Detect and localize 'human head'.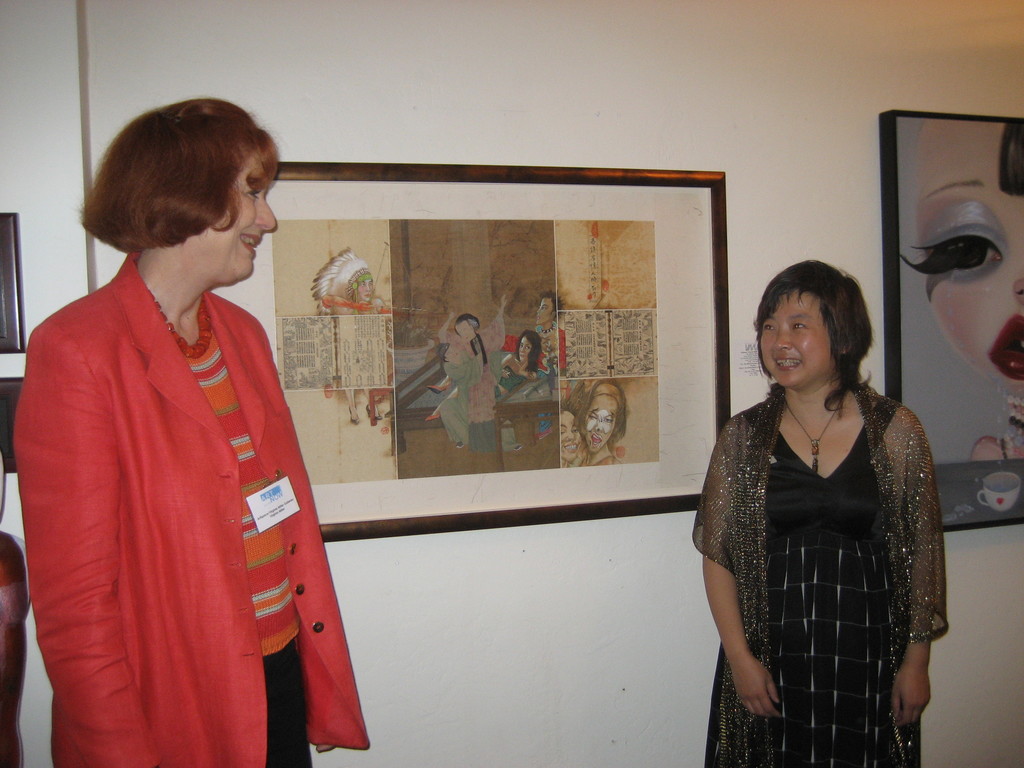
Localized at region(755, 264, 861, 387).
